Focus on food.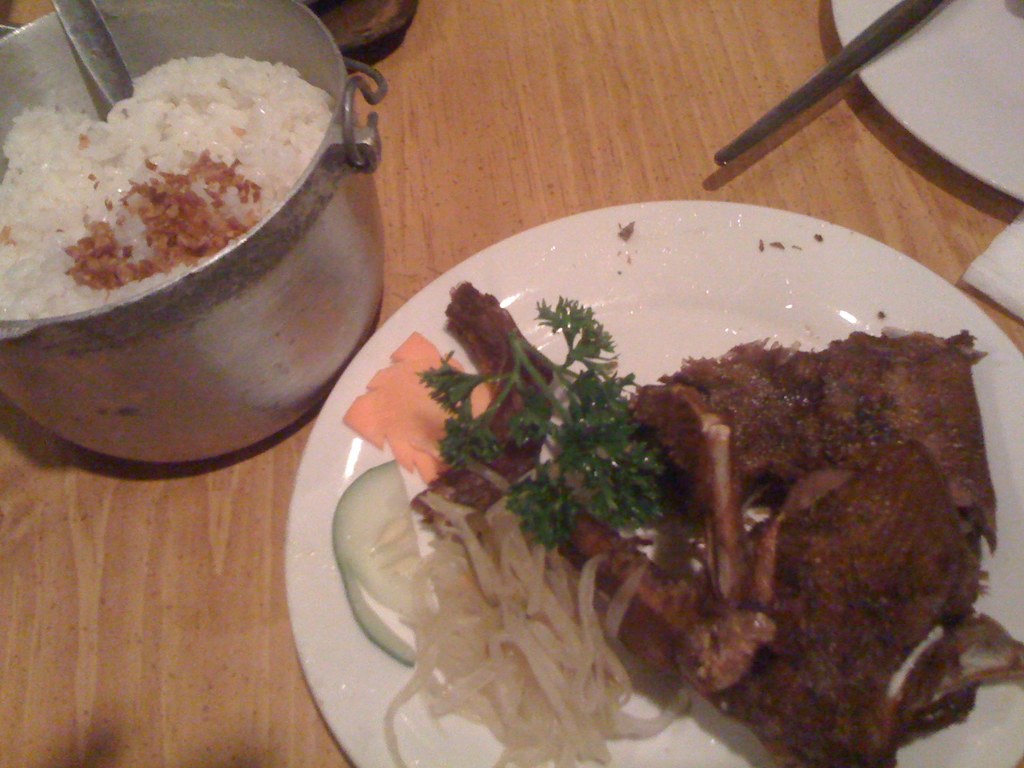
Focused at pyautogui.locateOnScreen(382, 465, 689, 765).
